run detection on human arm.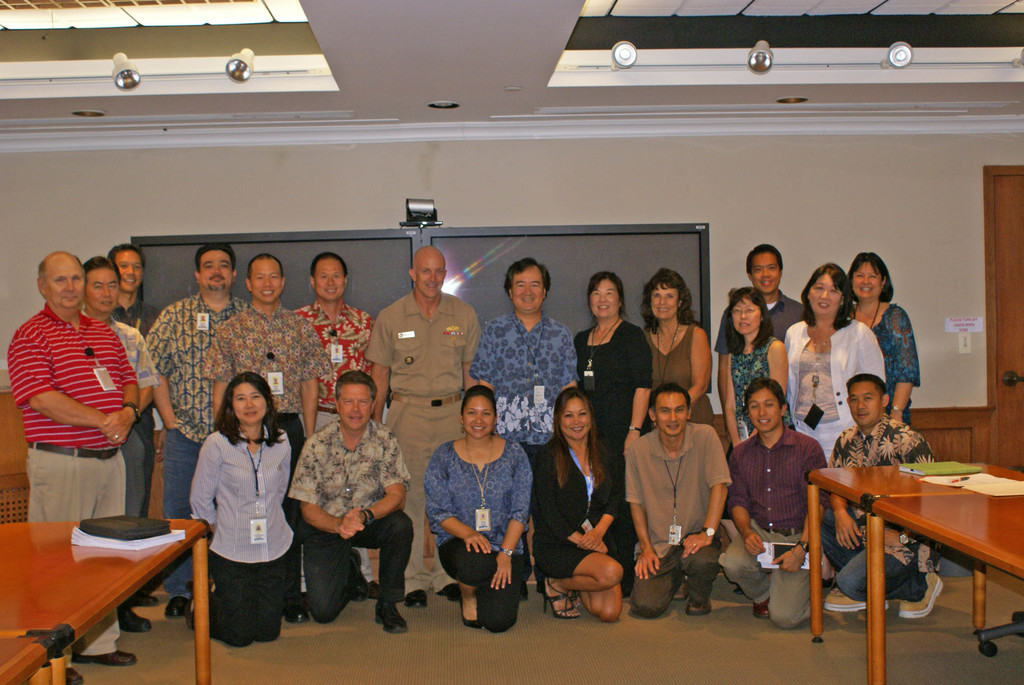
Result: select_region(527, 447, 609, 554).
